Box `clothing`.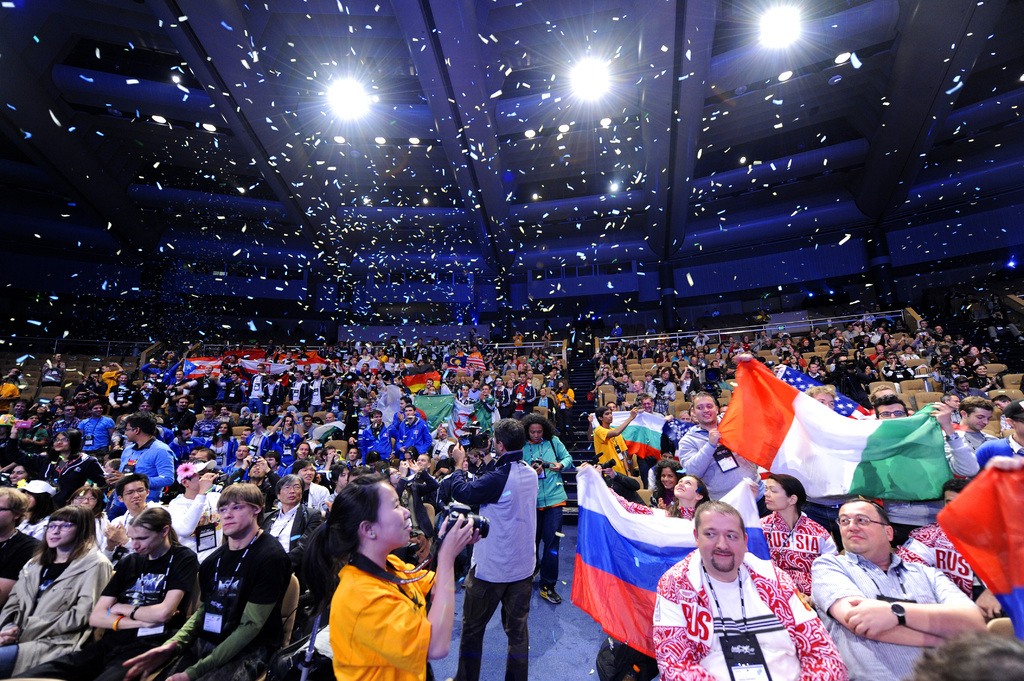
locate(476, 393, 495, 429).
